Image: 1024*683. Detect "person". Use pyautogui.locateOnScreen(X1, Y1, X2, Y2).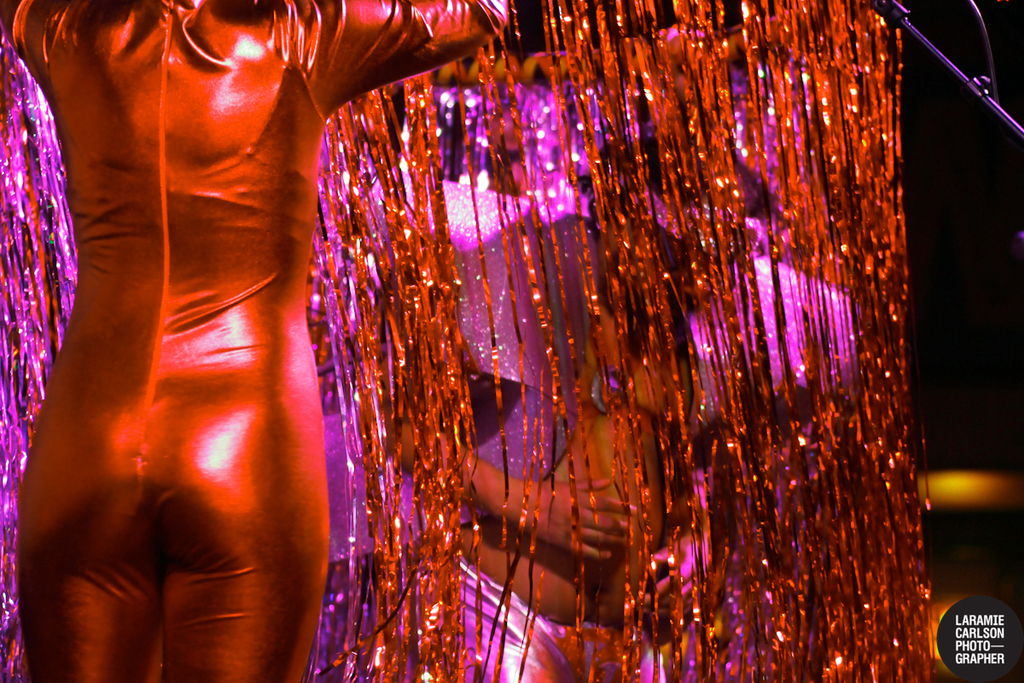
pyautogui.locateOnScreen(0, 0, 513, 682).
